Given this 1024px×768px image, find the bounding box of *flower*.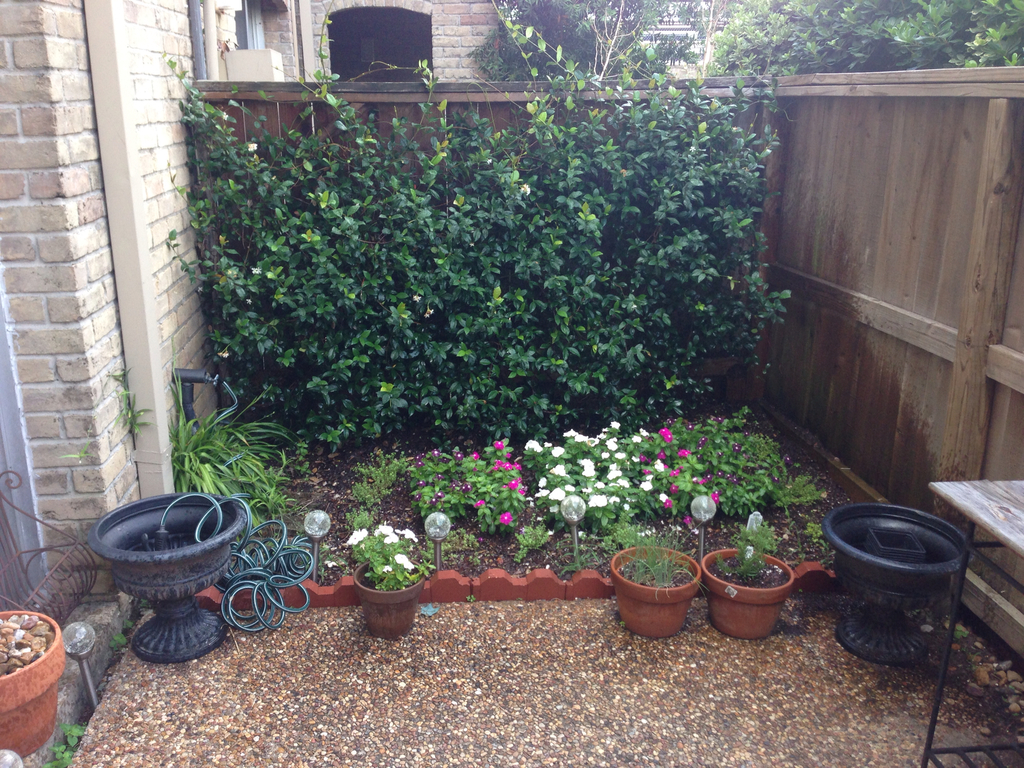
(x1=385, y1=534, x2=403, y2=543).
